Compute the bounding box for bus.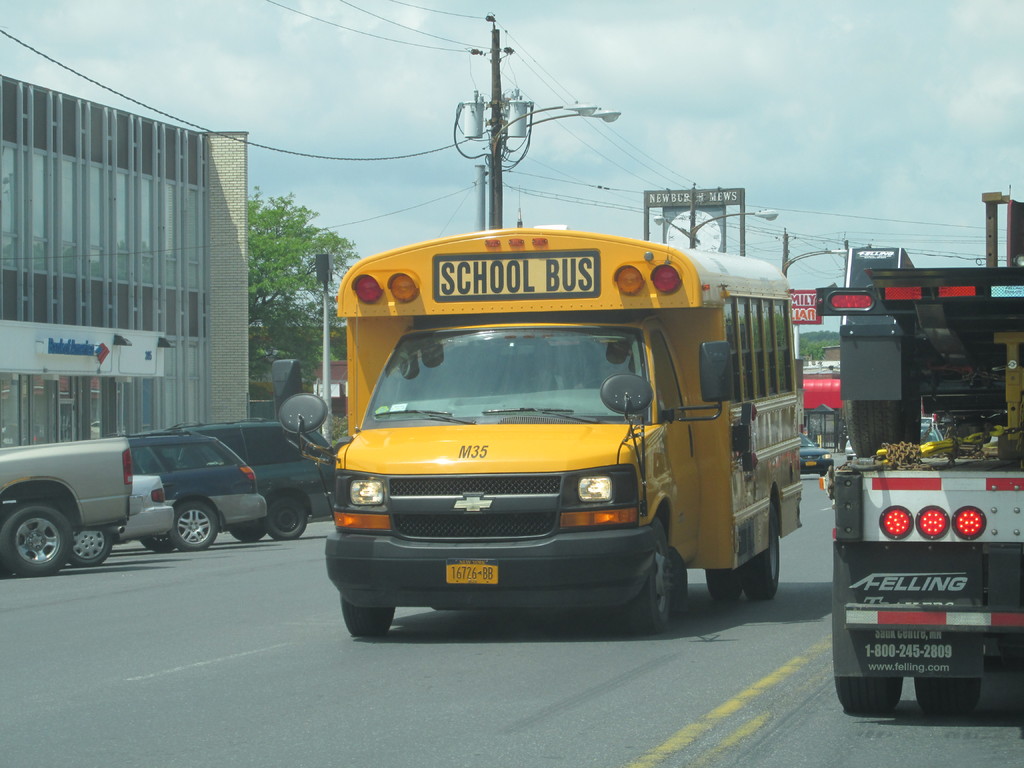
l=267, t=221, r=805, b=637.
